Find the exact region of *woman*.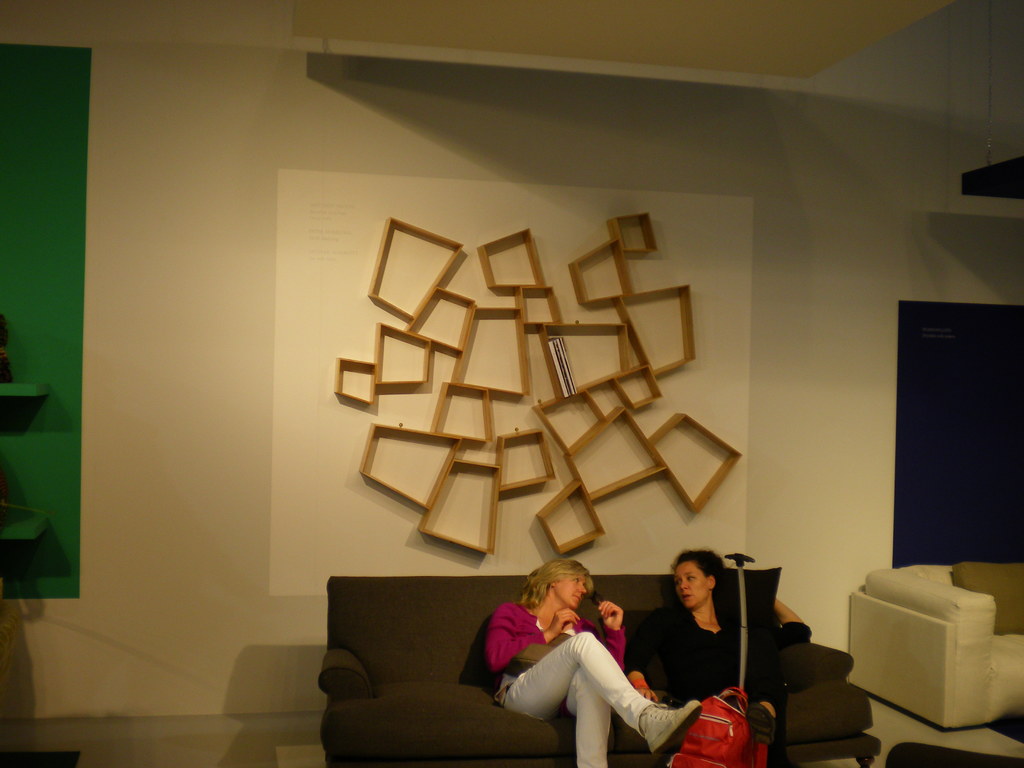
Exact region: bbox=[484, 559, 671, 760].
